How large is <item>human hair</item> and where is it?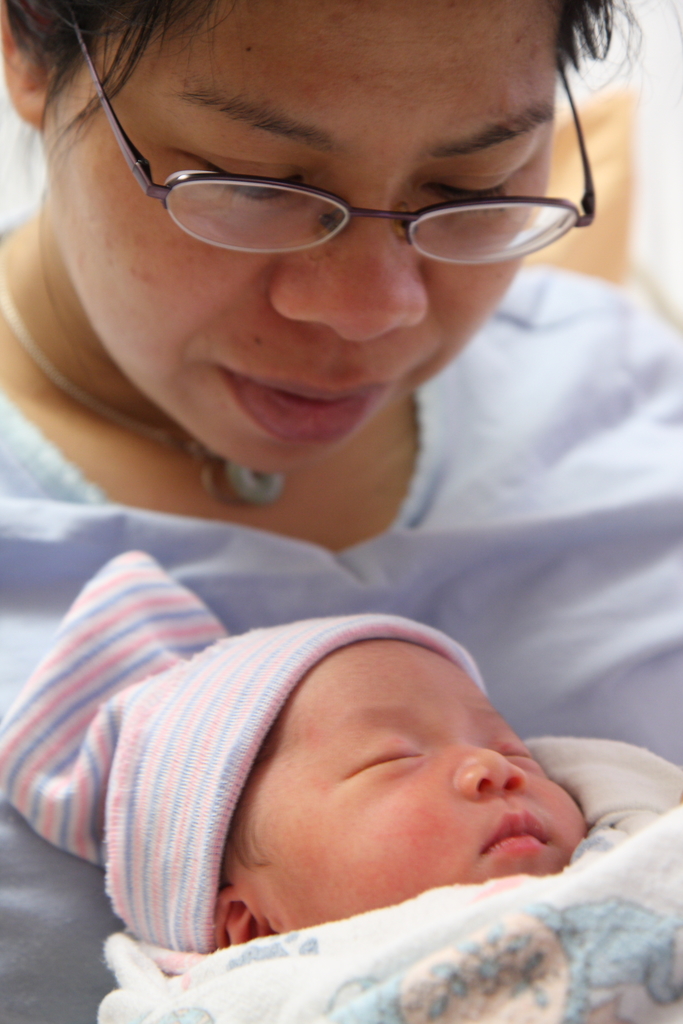
Bounding box: region(66, 0, 630, 221).
